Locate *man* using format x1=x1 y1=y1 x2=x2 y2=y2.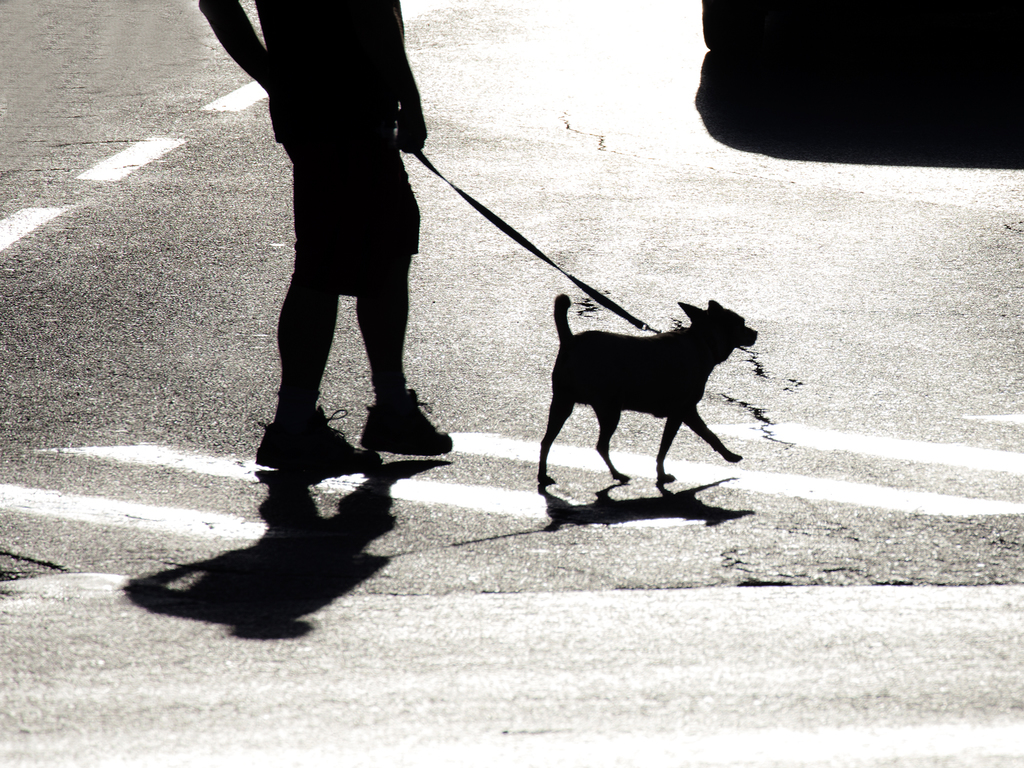
x1=196 y1=11 x2=460 y2=477.
